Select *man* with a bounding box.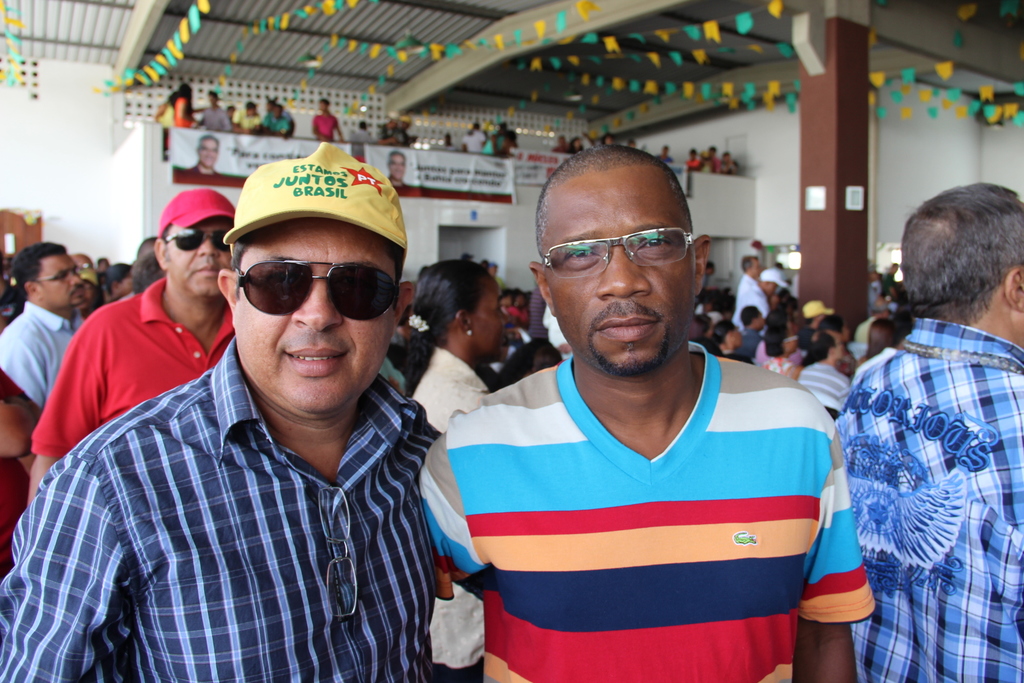
pyautogui.locateOnScreen(836, 181, 1023, 682).
